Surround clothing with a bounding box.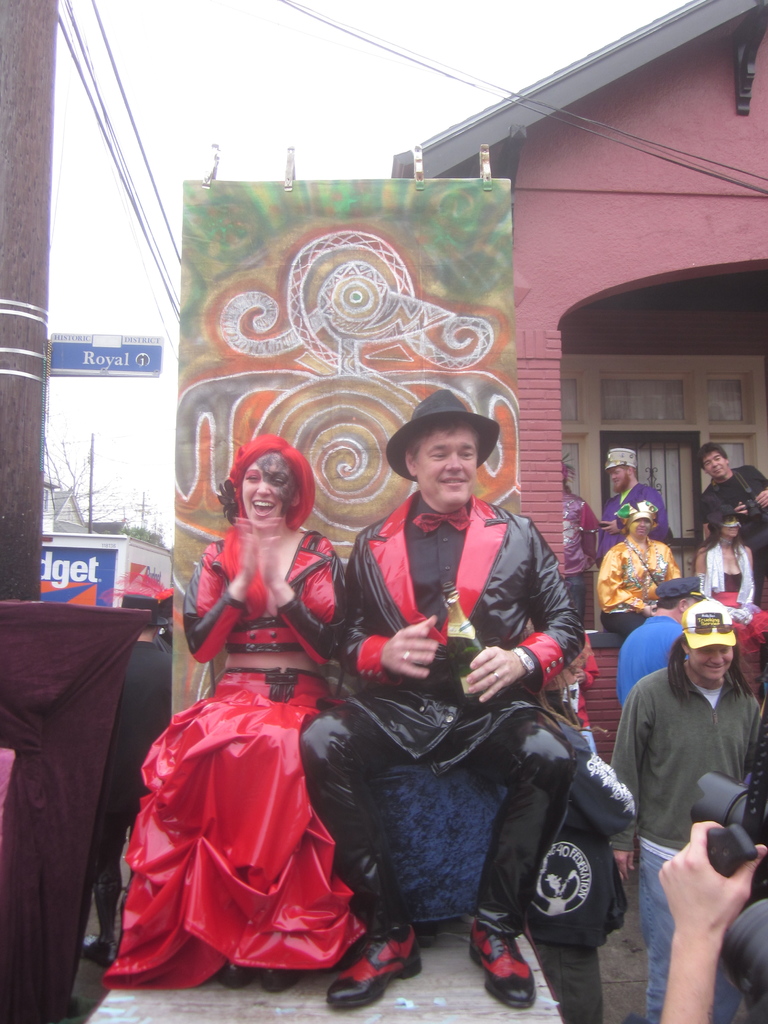
596 476 675 543.
